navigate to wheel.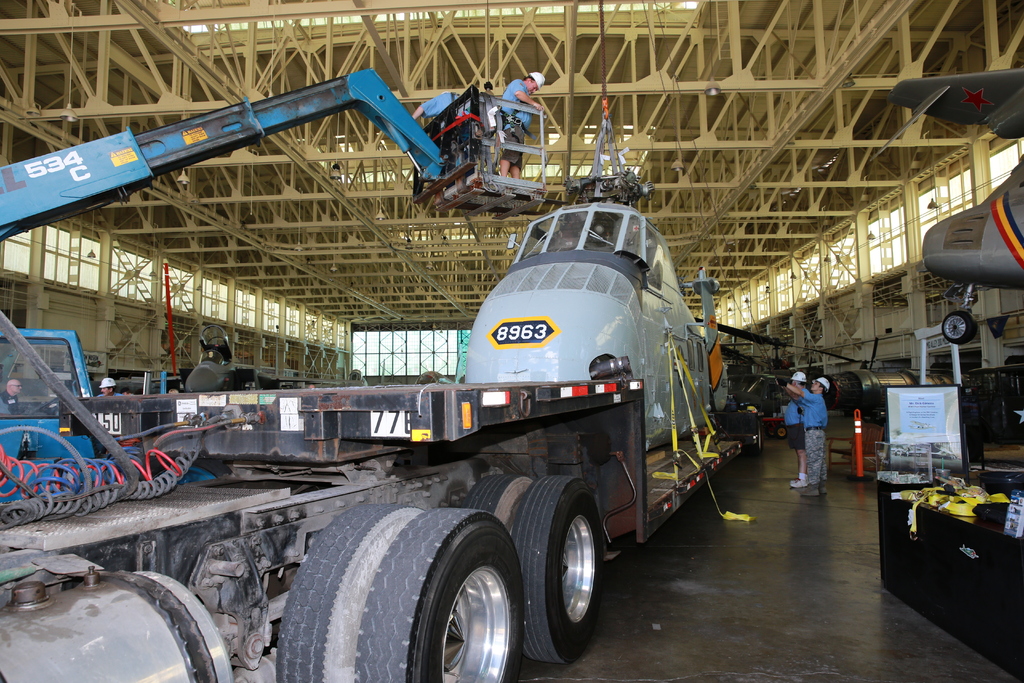
Navigation target: box=[742, 422, 760, 454].
